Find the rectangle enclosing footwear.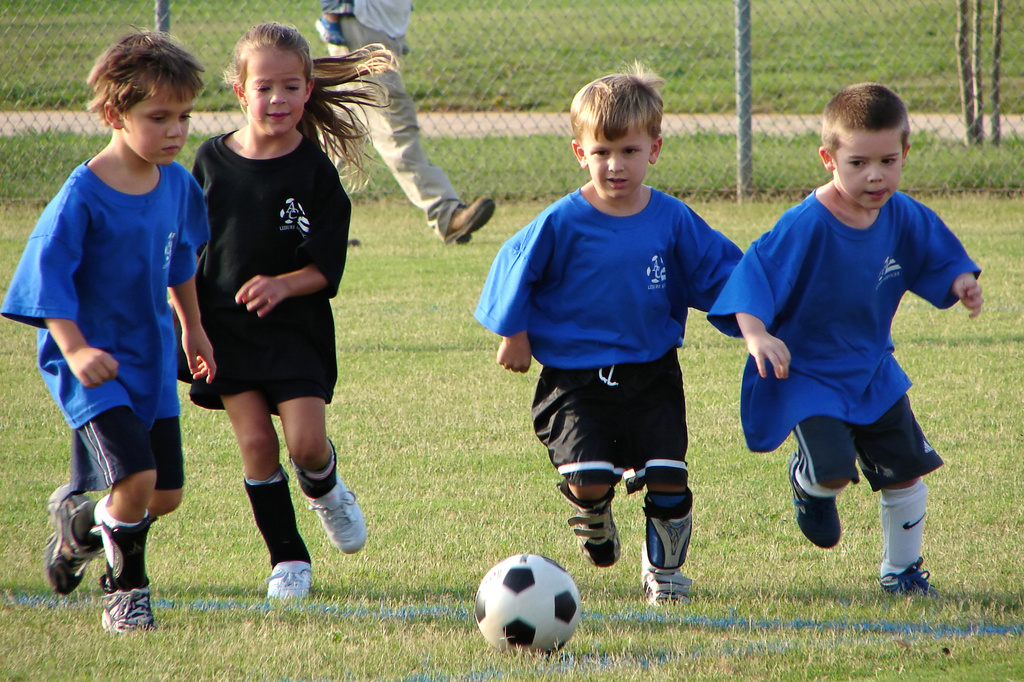
(left=570, top=514, right=624, bottom=566).
